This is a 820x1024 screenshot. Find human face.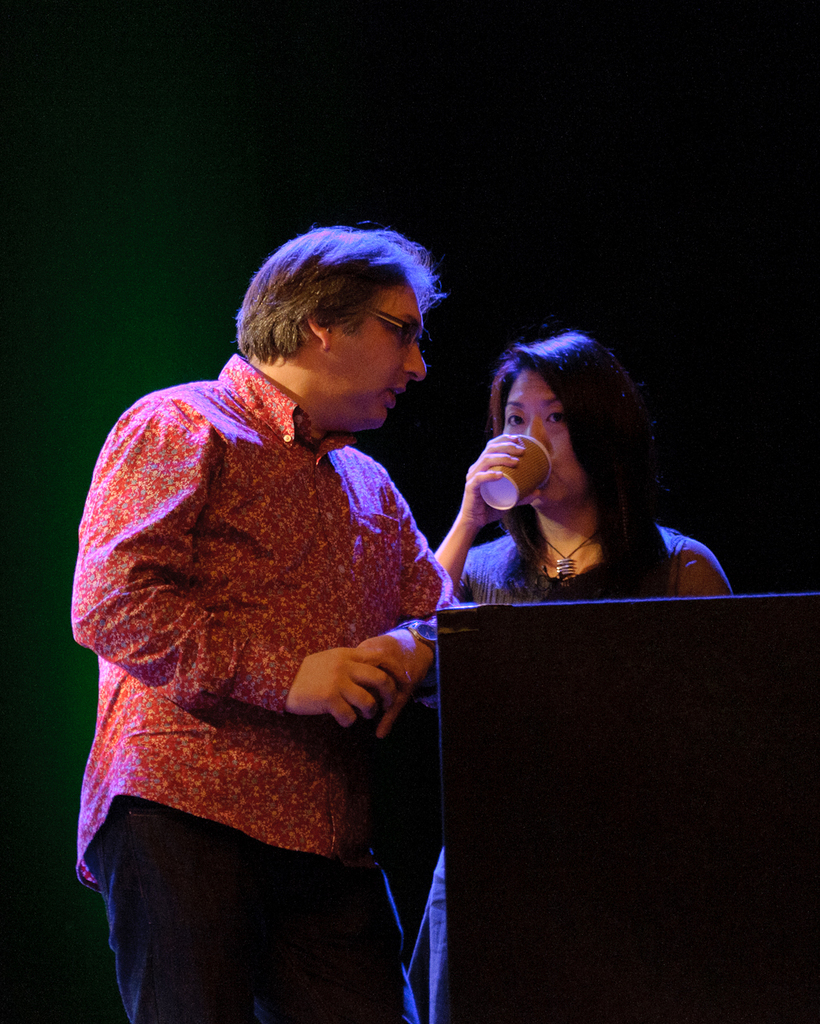
Bounding box: [left=323, top=286, right=434, bottom=432].
